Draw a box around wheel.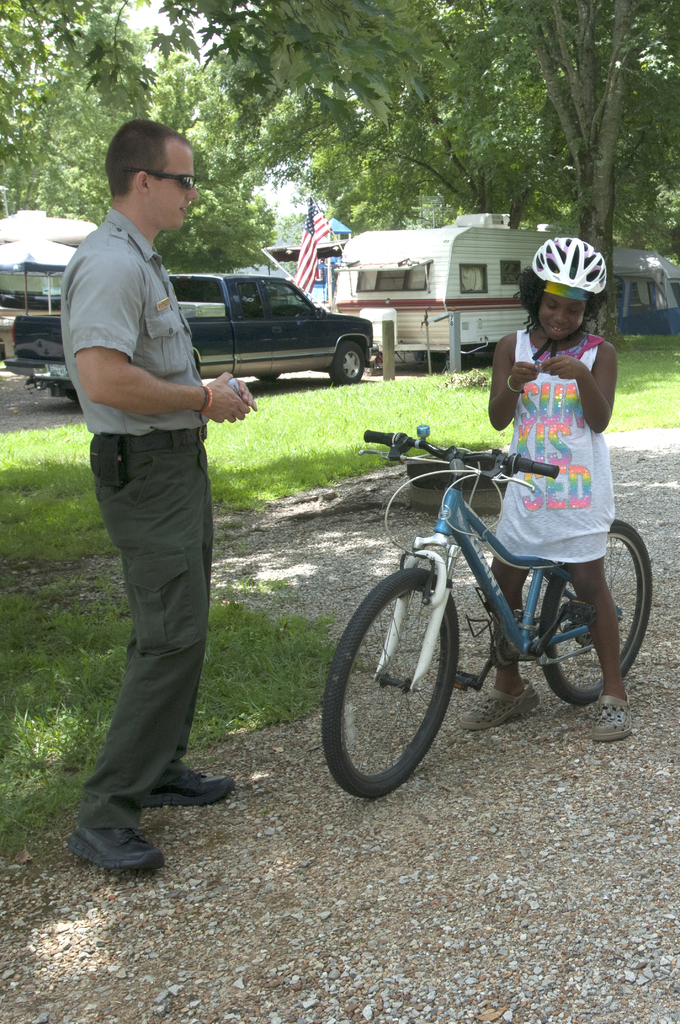
crop(534, 515, 653, 706).
